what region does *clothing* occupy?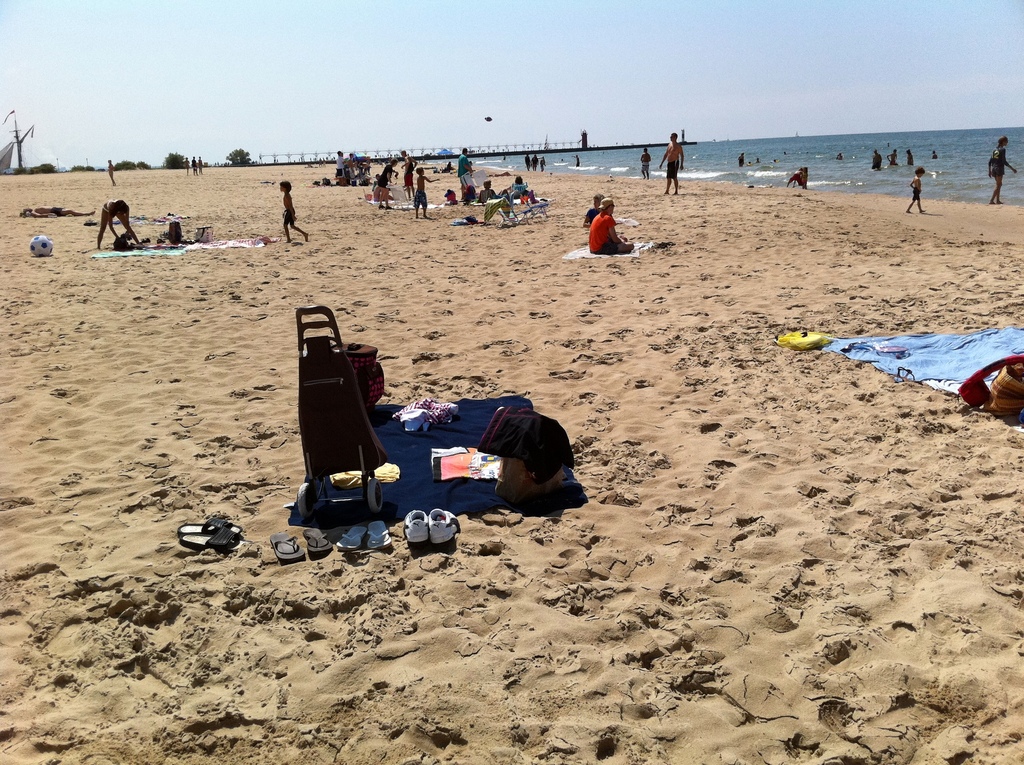
[738, 159, 743, 166].
